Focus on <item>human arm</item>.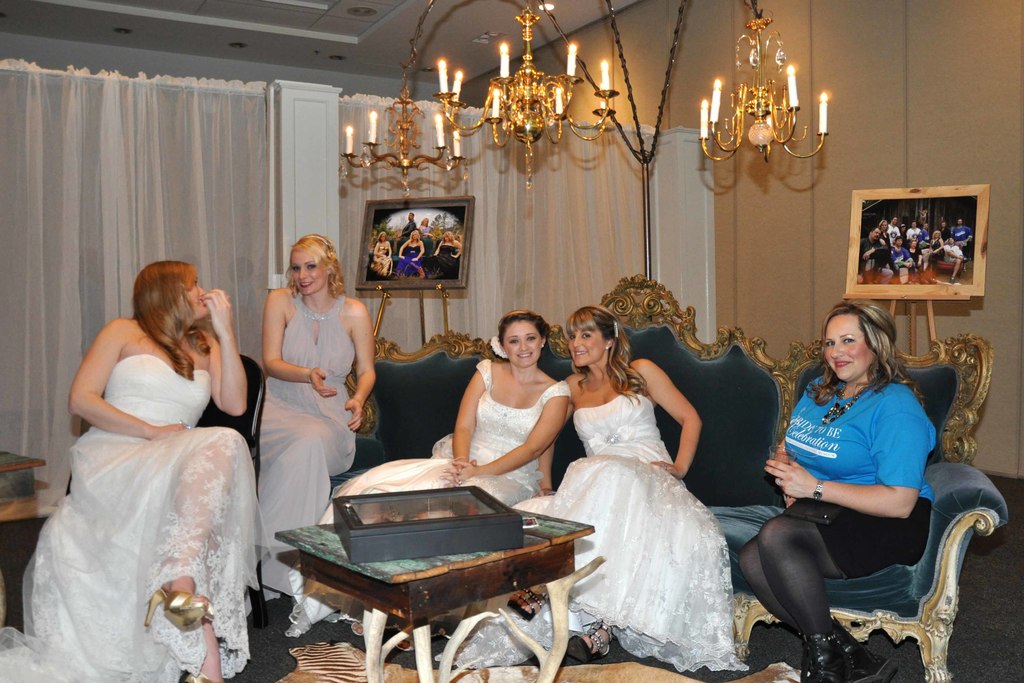
Focused at 648/377/721/467.
